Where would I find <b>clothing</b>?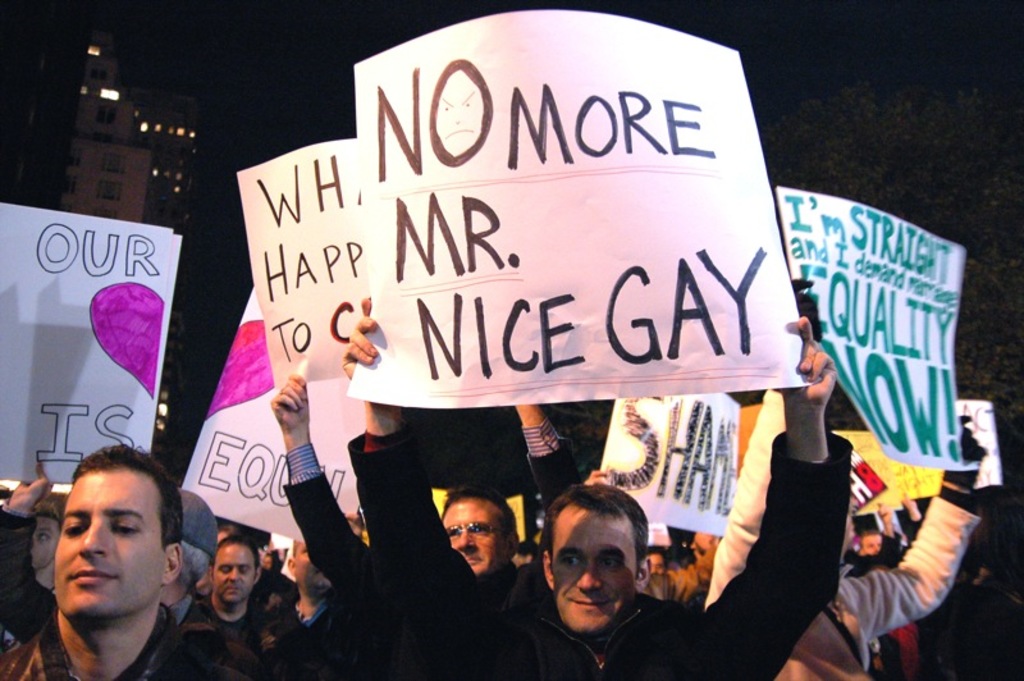
At (0, 598, 260, 680).
